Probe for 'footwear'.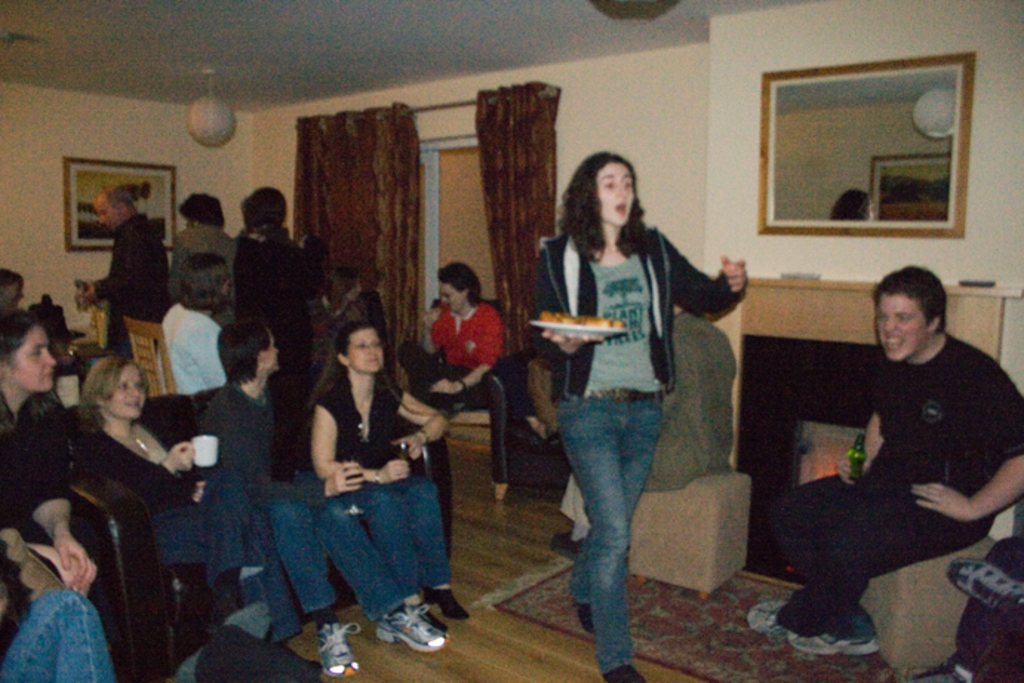
Probe result: pyautogui.locateOnScreen(376, 599, 448, 652).
